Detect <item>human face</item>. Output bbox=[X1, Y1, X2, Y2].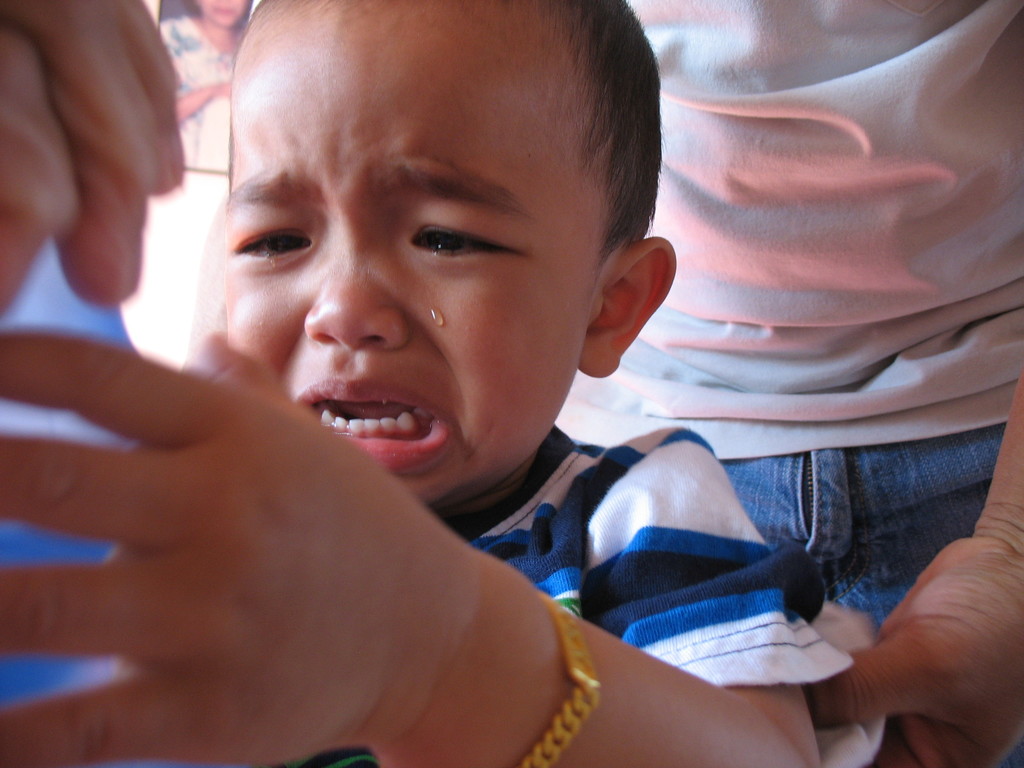
bbox=[227, 0, 599, 504].
